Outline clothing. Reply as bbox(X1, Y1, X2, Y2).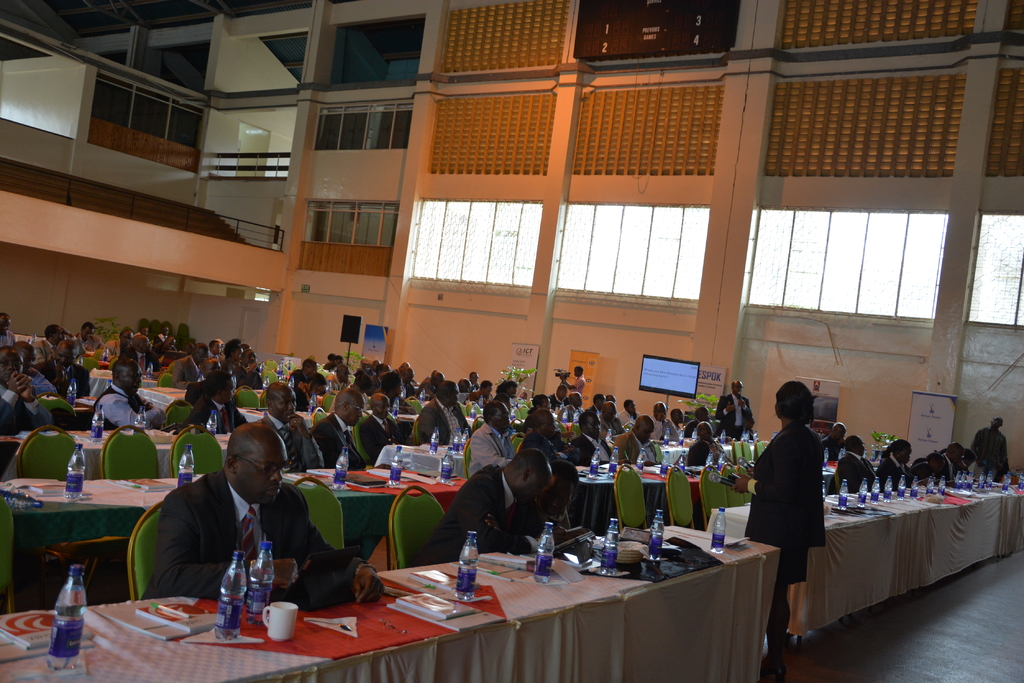
bbox(92, 380, 166, 431).
